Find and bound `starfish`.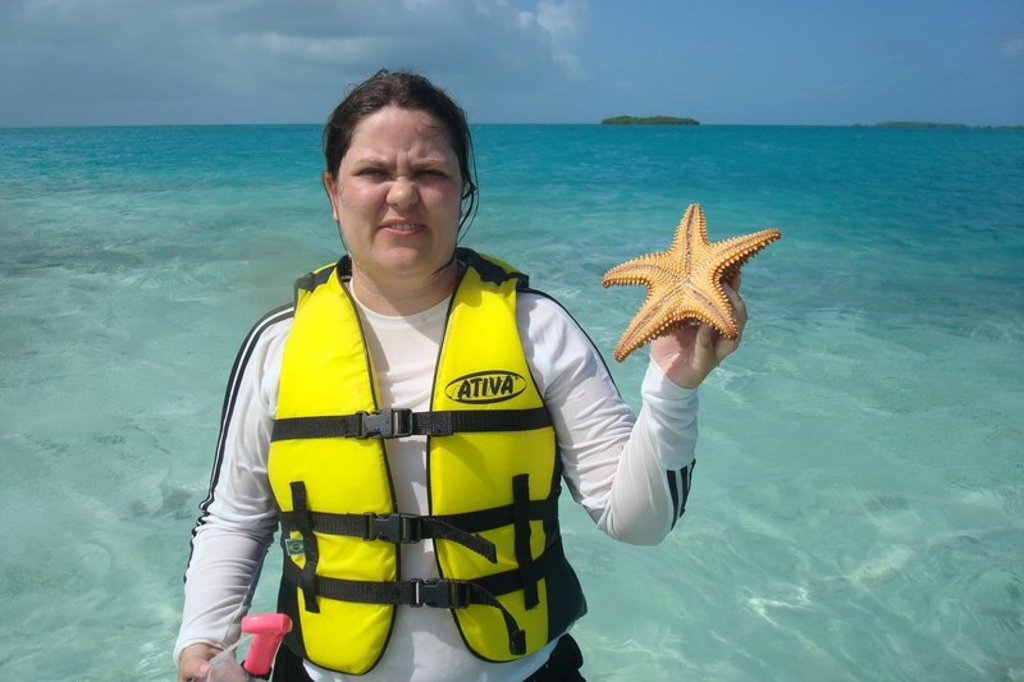
Bound: 605,203,786,366.
